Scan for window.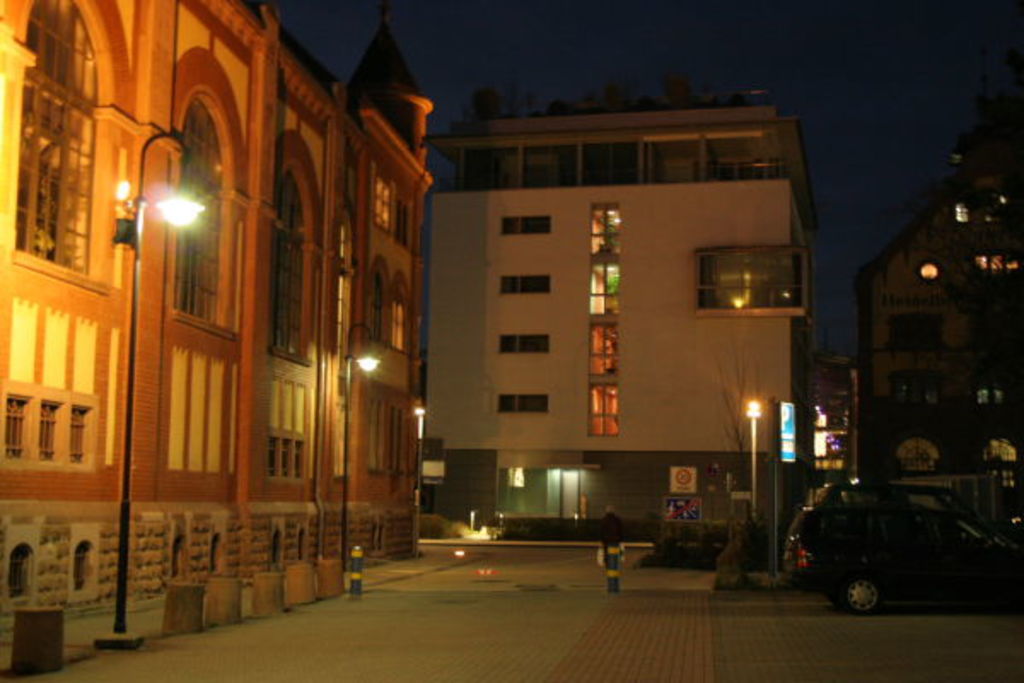
Scan result: locate(9, 0, 106, 280).
